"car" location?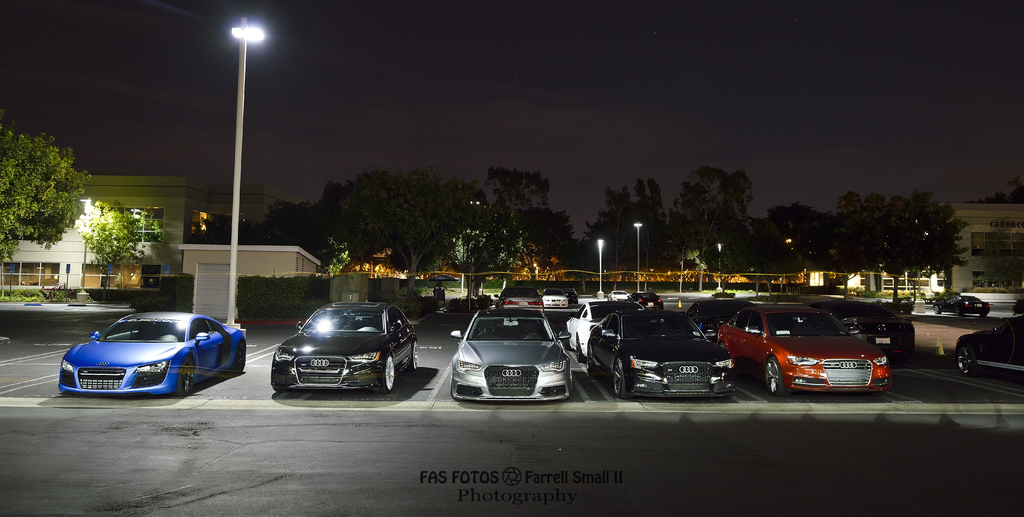
box=[450, 304, 569, 402]
